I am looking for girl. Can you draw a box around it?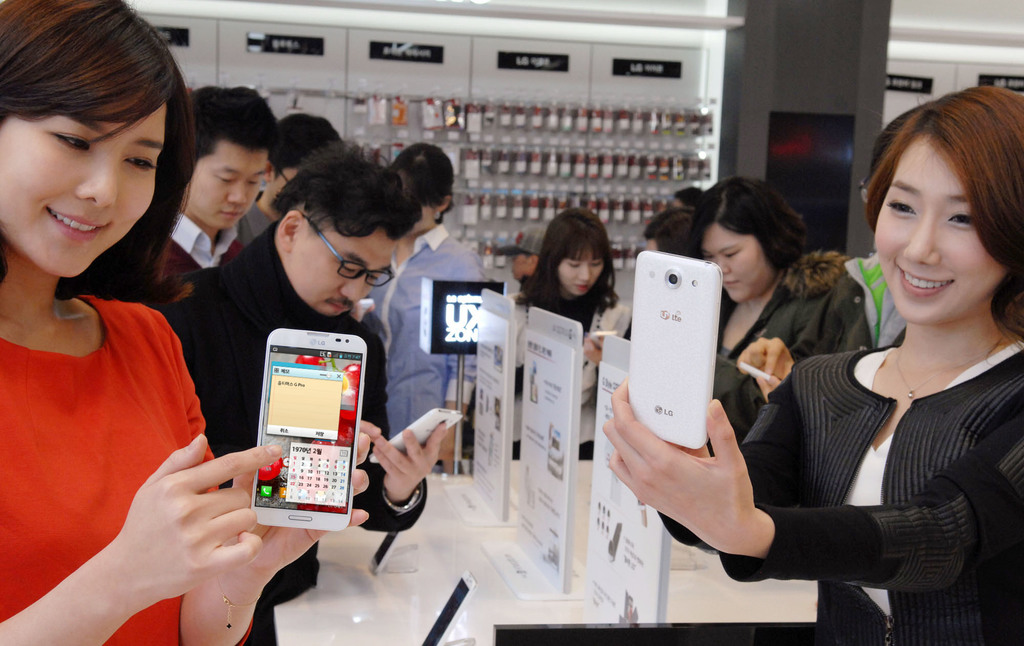
Sure, the bounding box is rect(0, 0, 371, 645).
